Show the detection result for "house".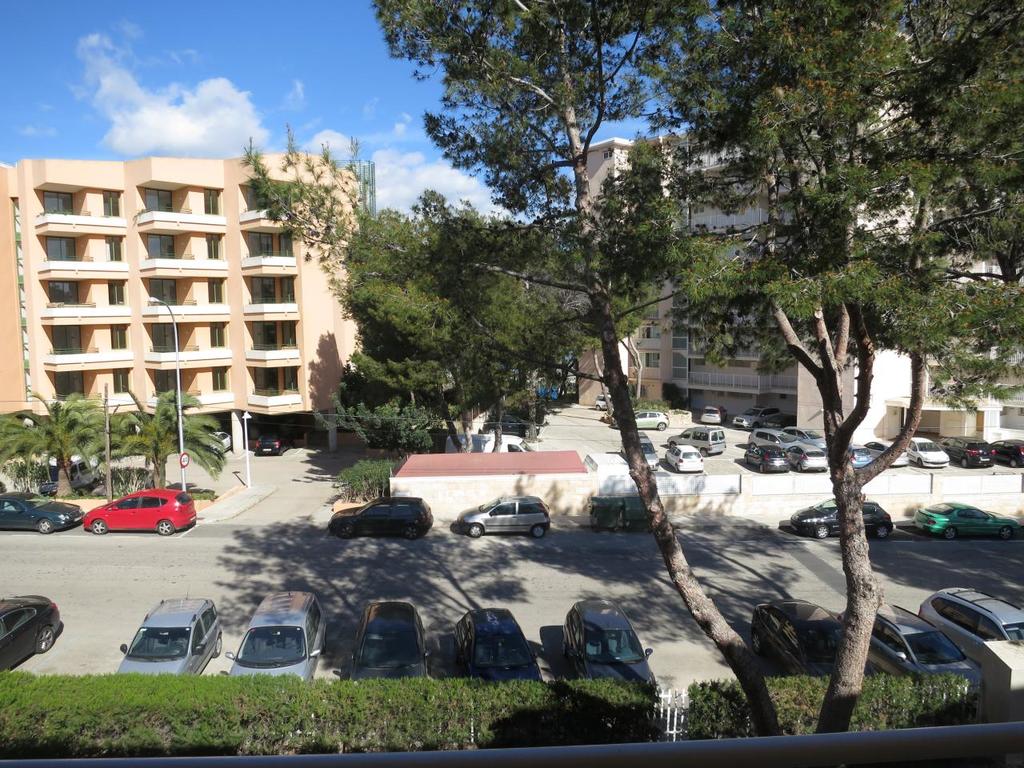
[0, 140, 366, 422].
